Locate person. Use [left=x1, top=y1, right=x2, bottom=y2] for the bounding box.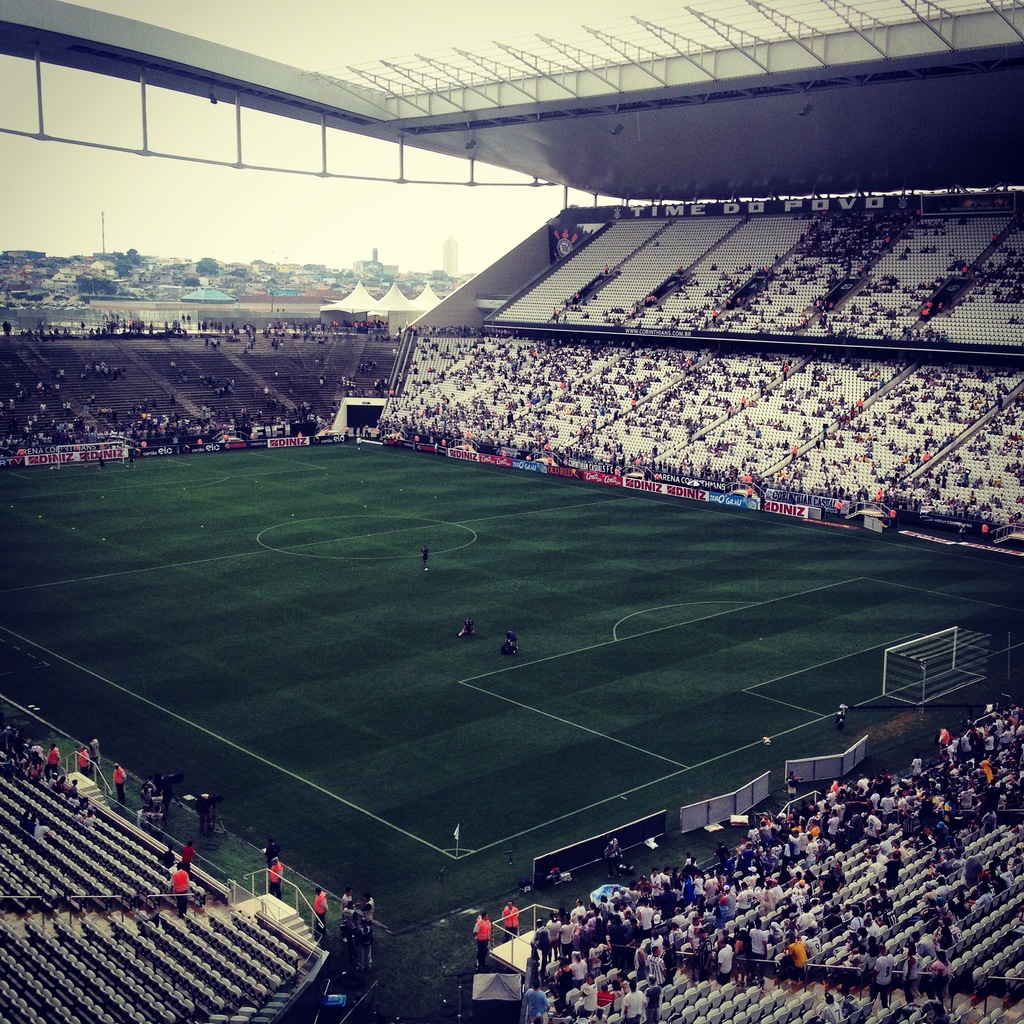
[left=80, top=796, right=89, bottom=810].
